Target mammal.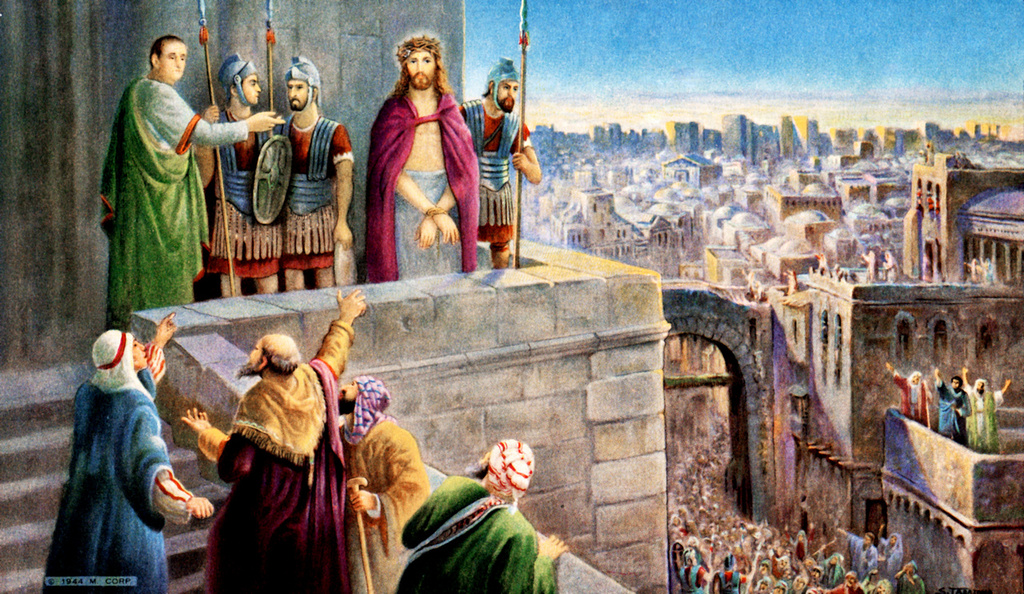
Target region: 782:269:801:295.
